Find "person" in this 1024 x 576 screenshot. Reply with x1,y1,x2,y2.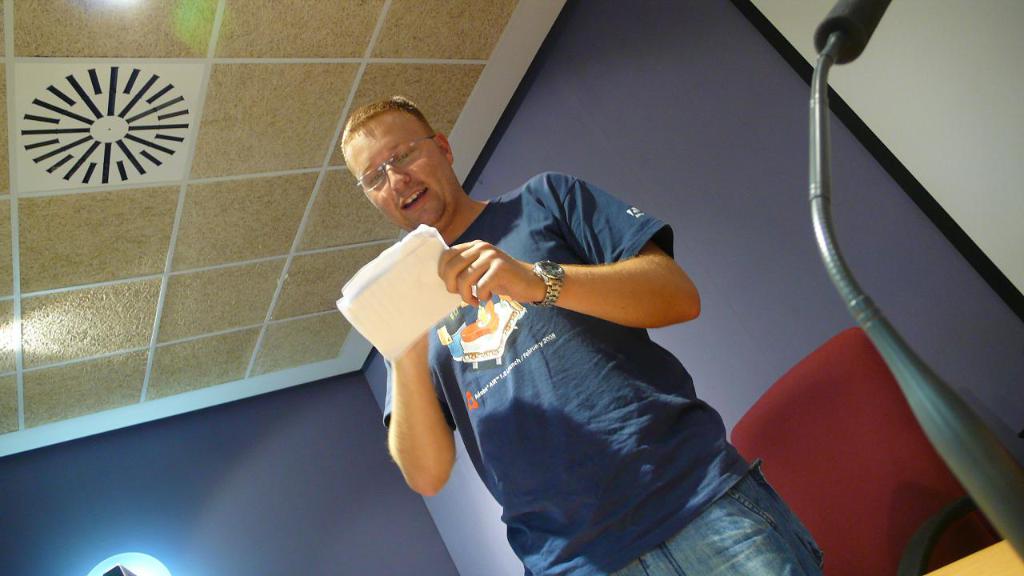
327,98,831,575.
